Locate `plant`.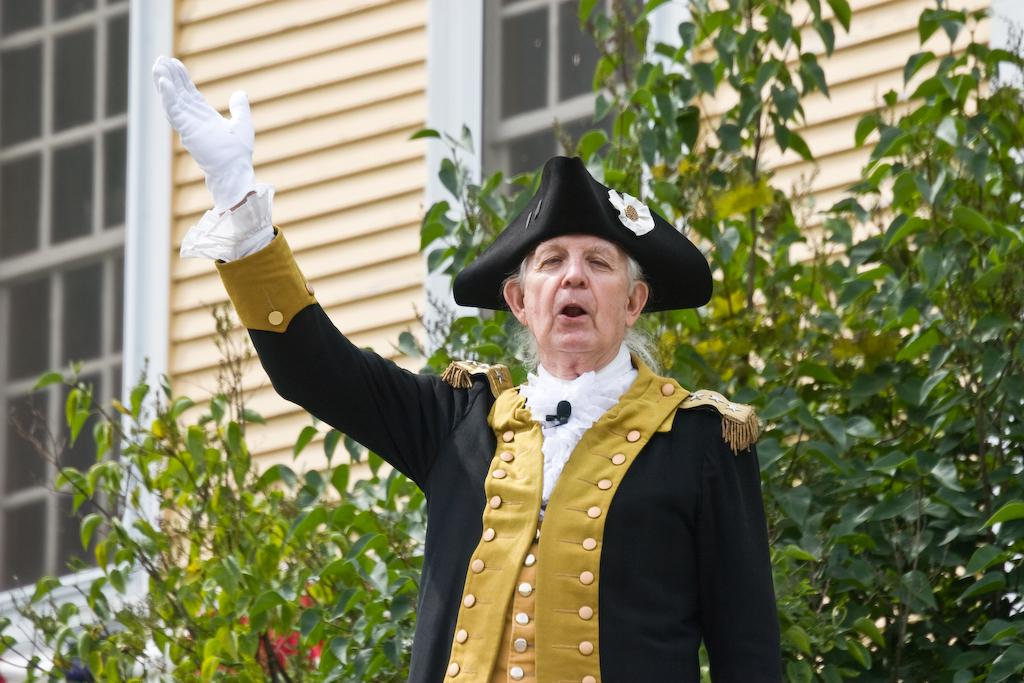
Bounding box: crop(408, 0, 1023, 677).
